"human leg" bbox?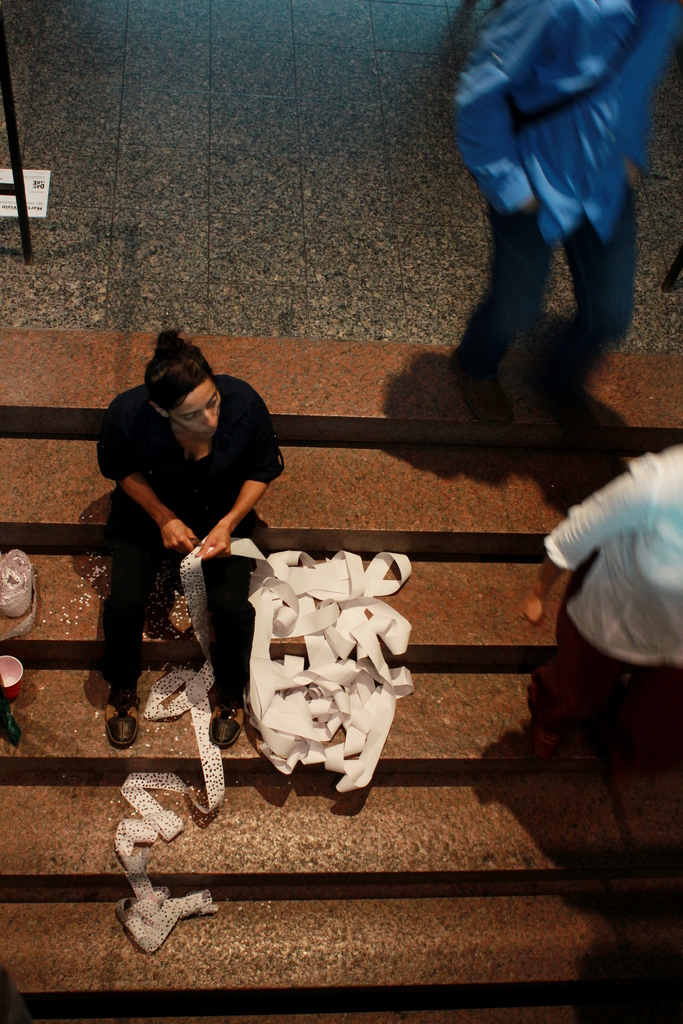
locate(534, 175, 639, 410)
